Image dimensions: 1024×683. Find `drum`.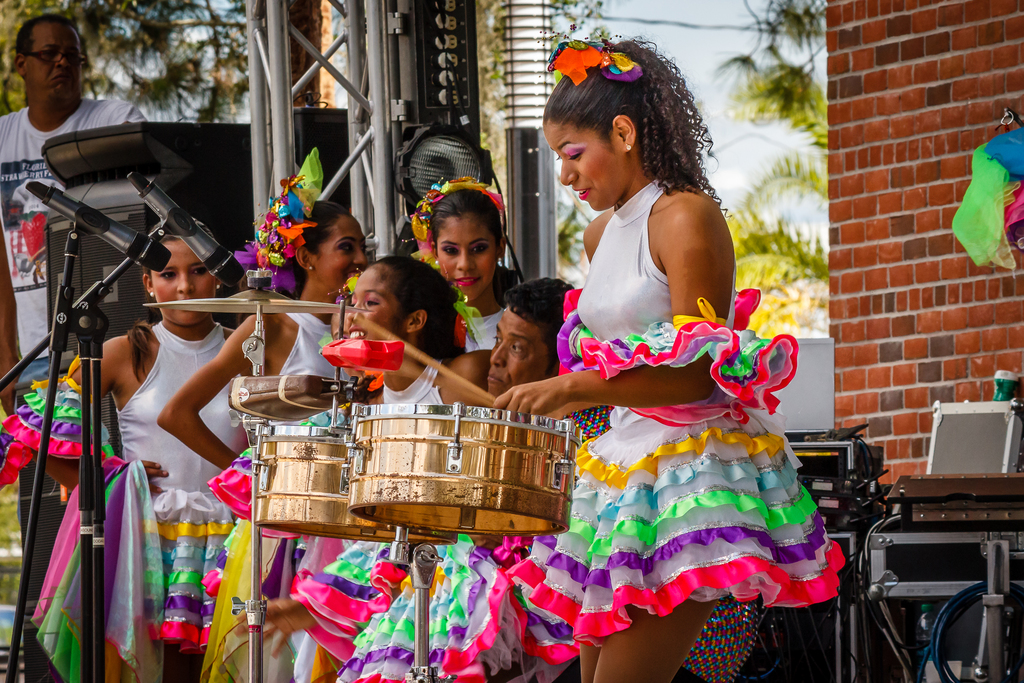
(x1=344, y1=401, x2=579, y2=536).
